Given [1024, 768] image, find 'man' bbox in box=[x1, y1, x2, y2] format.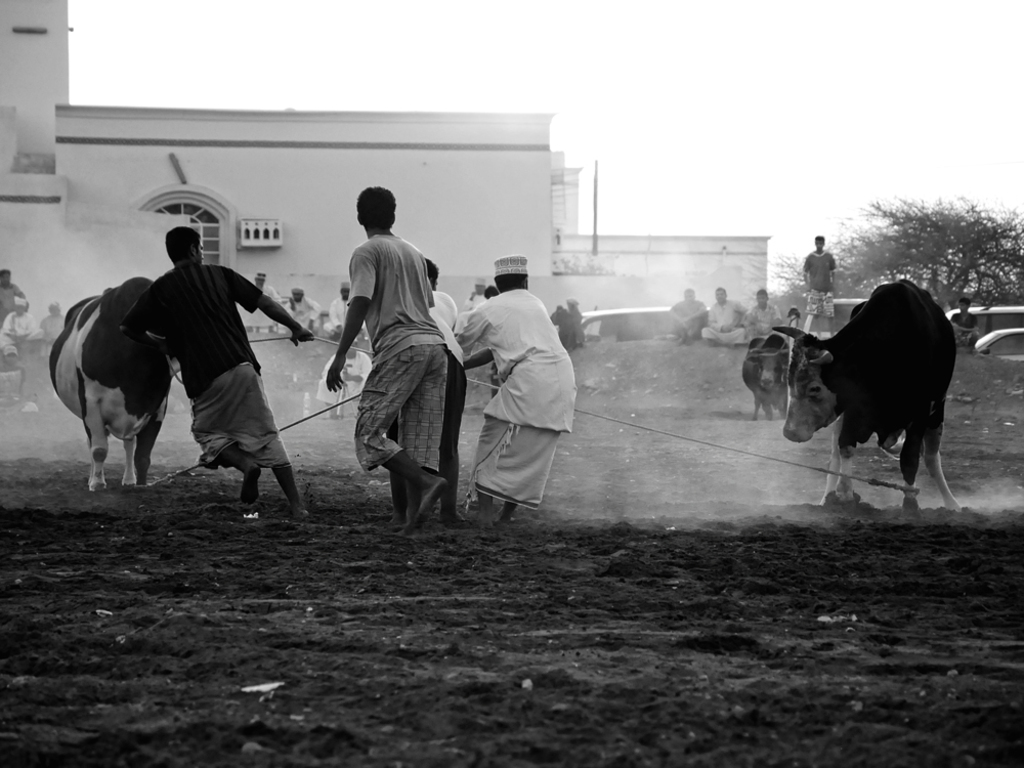
box=[0, 265, 34, 322].
